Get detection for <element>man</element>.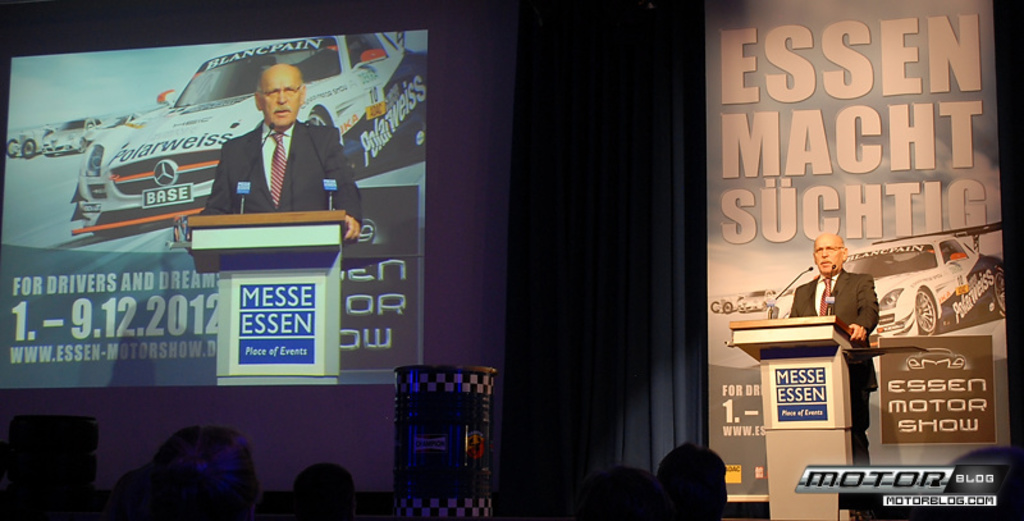
Detection: 201:72:333:229.
